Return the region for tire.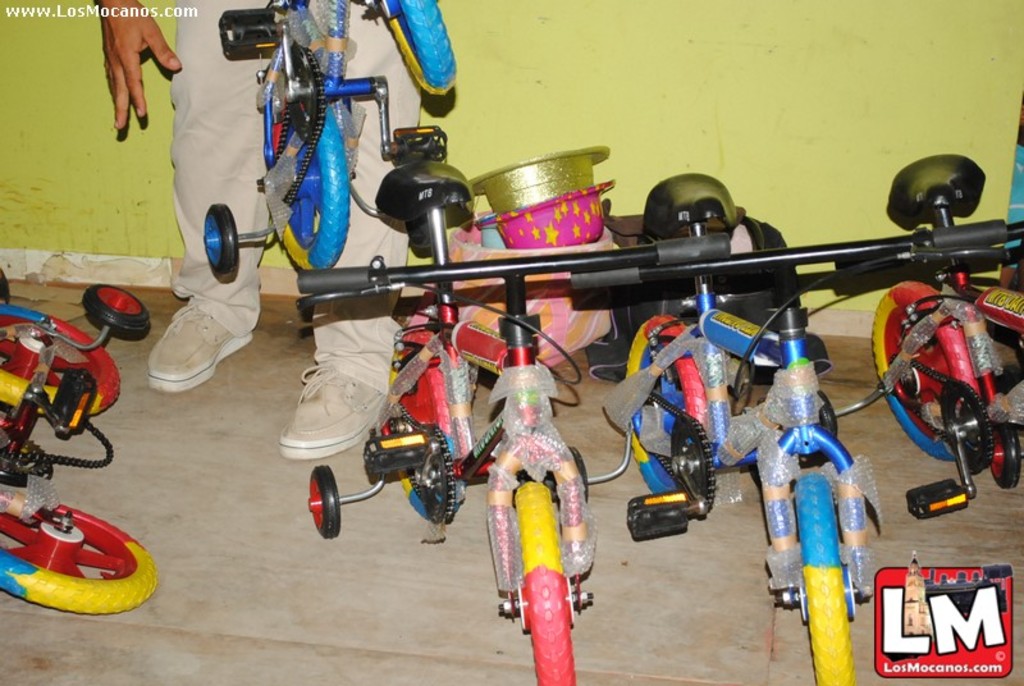
(x1=200, y1=203, x2=241, y2=276).
